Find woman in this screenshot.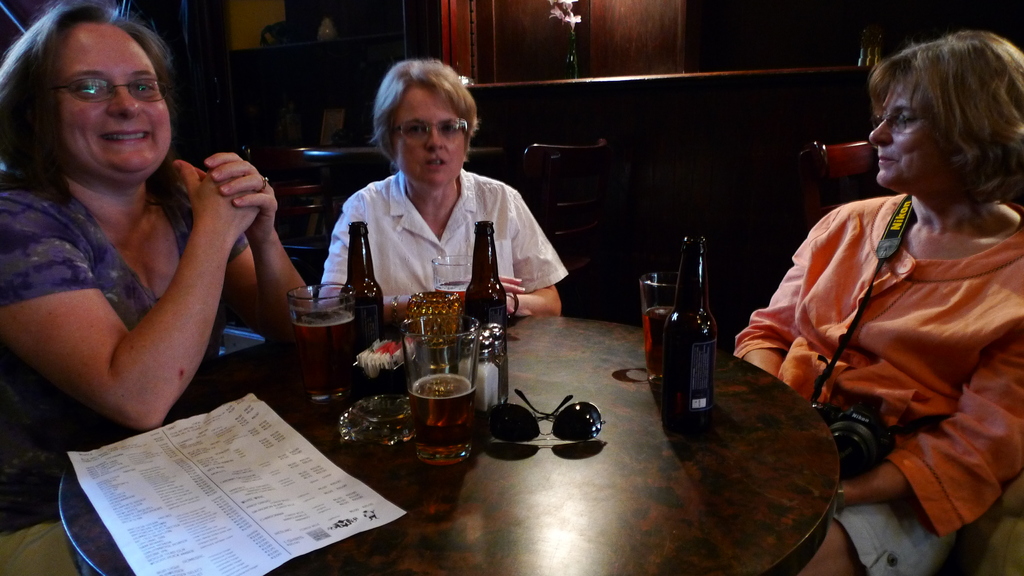
The bounding box for woman is <bbox>724, 31, 1023, 575</bbox>.
